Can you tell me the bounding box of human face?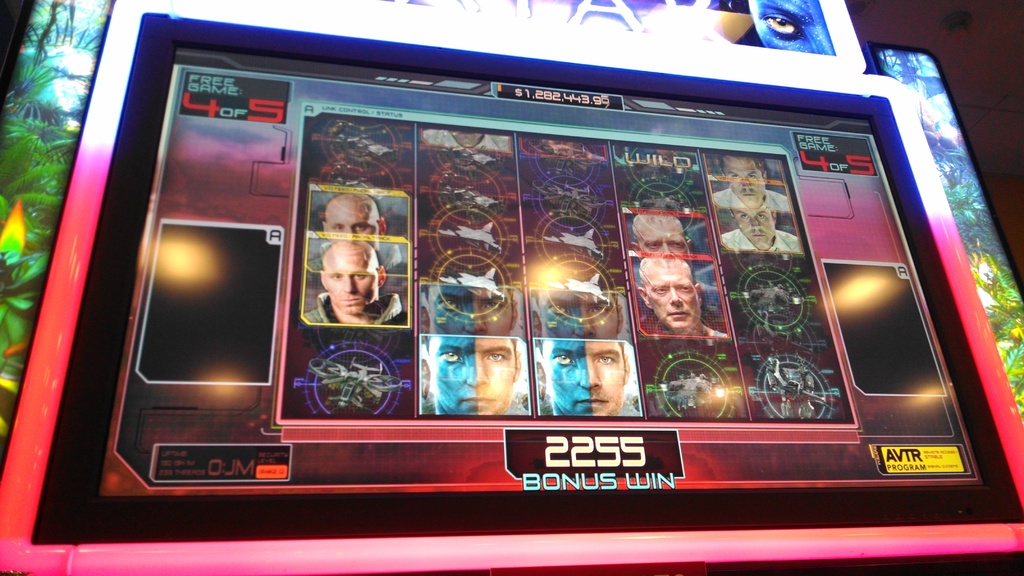
bbox(728, 157, 765, 204).
